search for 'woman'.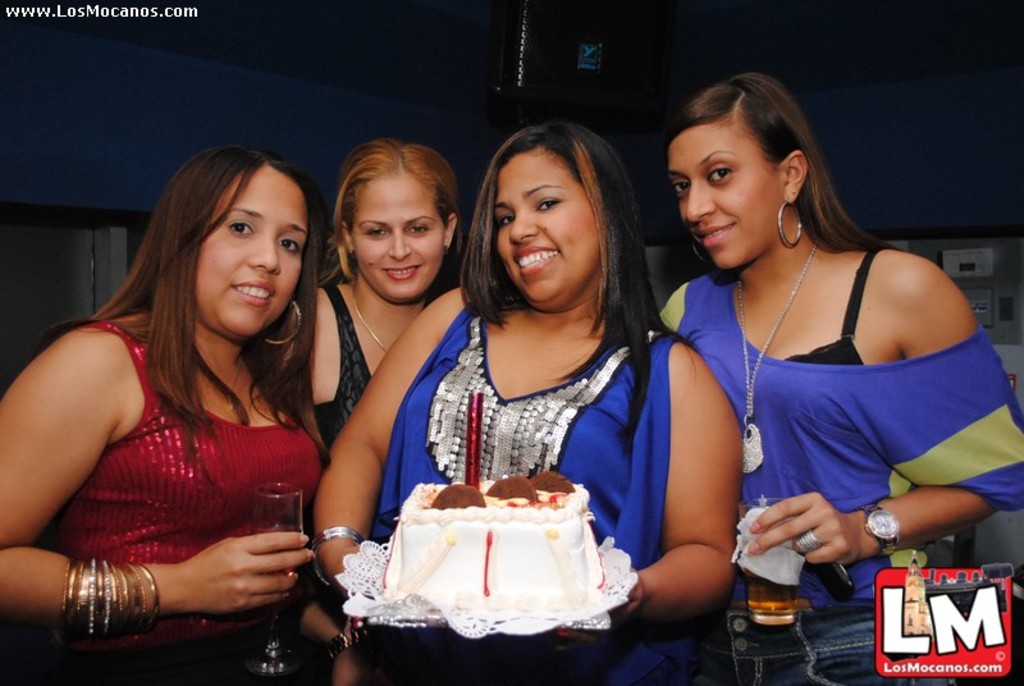
Found at {"left": 273, "top": 140, "right": 476, "bottom": 467}.
